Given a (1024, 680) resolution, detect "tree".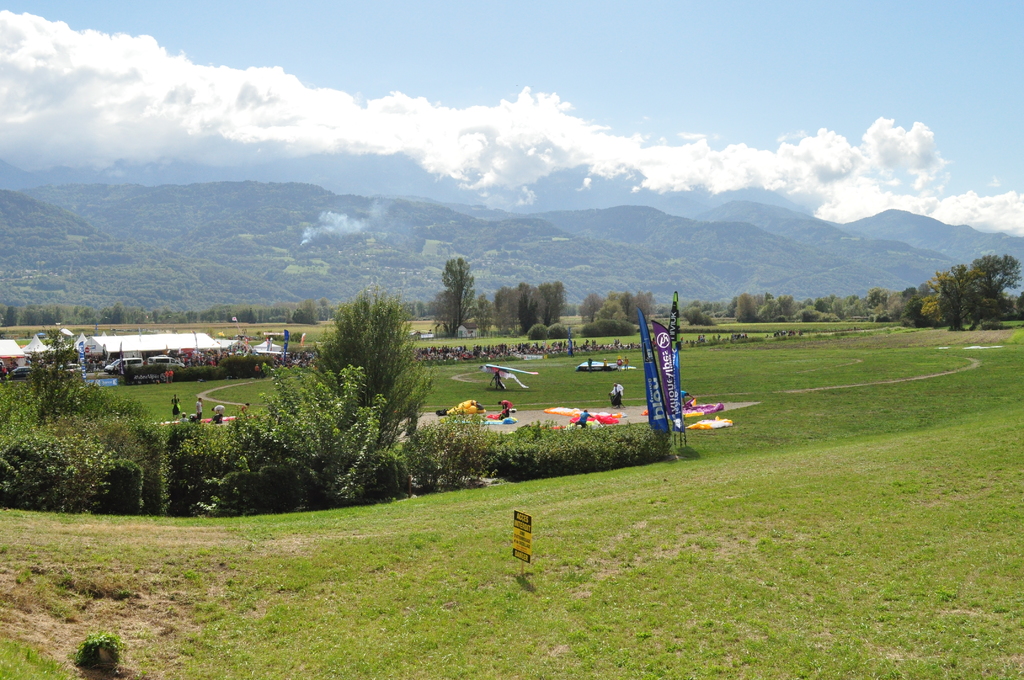
(x1=973, y1=252, x2=1014, y2=317).
